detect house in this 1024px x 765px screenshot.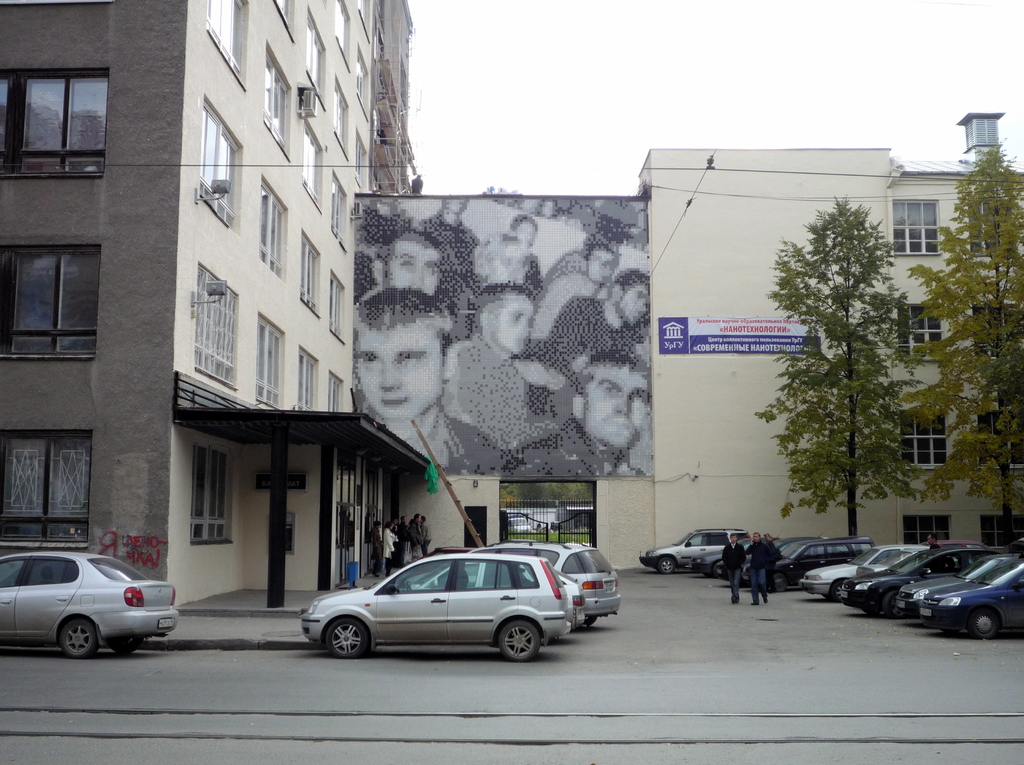
Detection: bbox(897, 109, 1023, 550).
